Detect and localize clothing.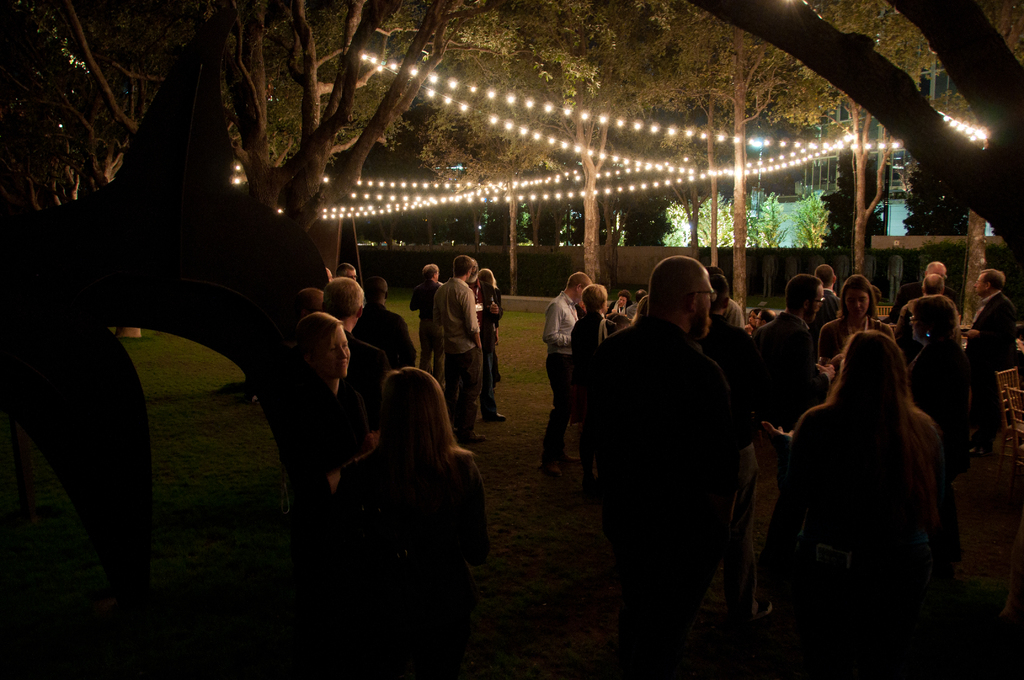
Localized at 289:376:396:512.
